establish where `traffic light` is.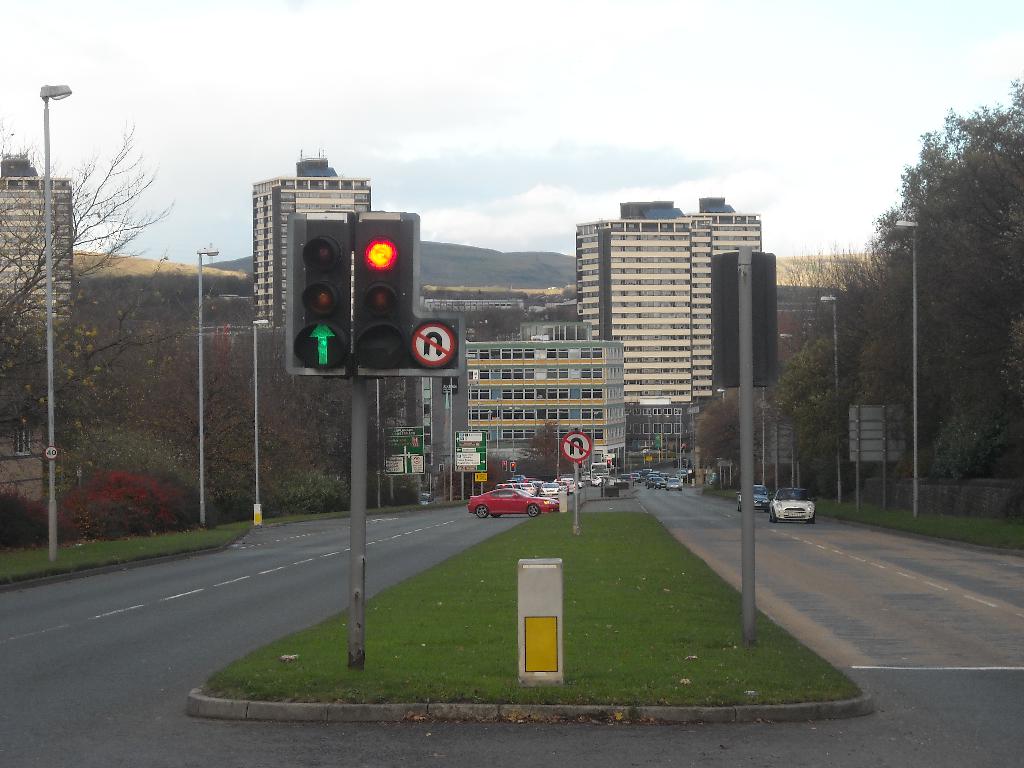
Established at pyautogui.locateOnScreen(296, 221, 361, 376).
